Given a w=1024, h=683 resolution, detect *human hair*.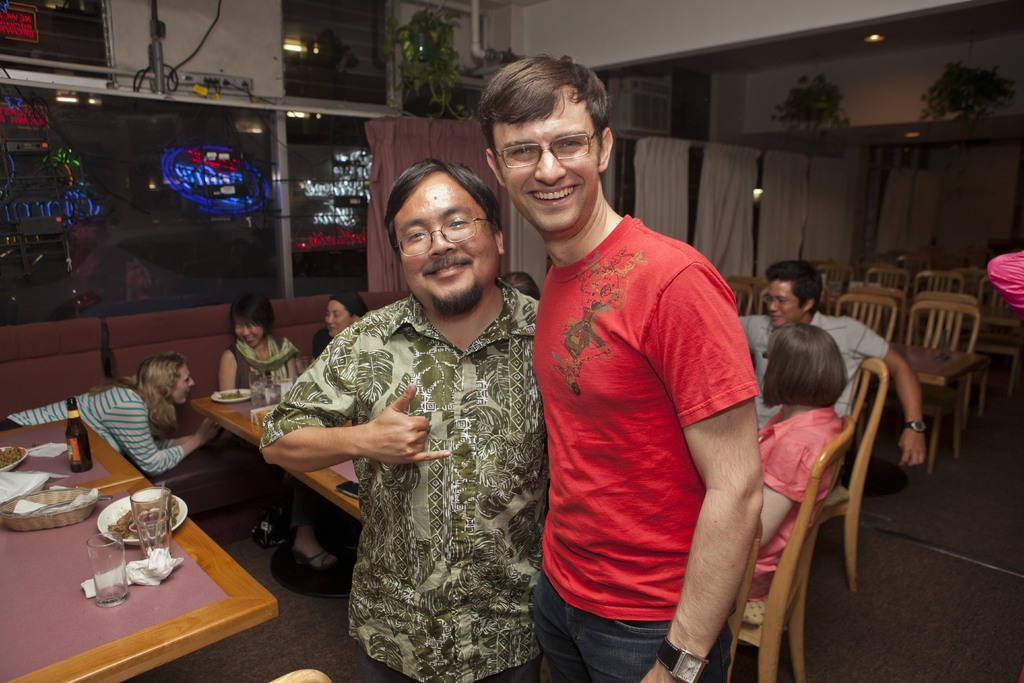
bbox=(227, 293, 278, 337).
